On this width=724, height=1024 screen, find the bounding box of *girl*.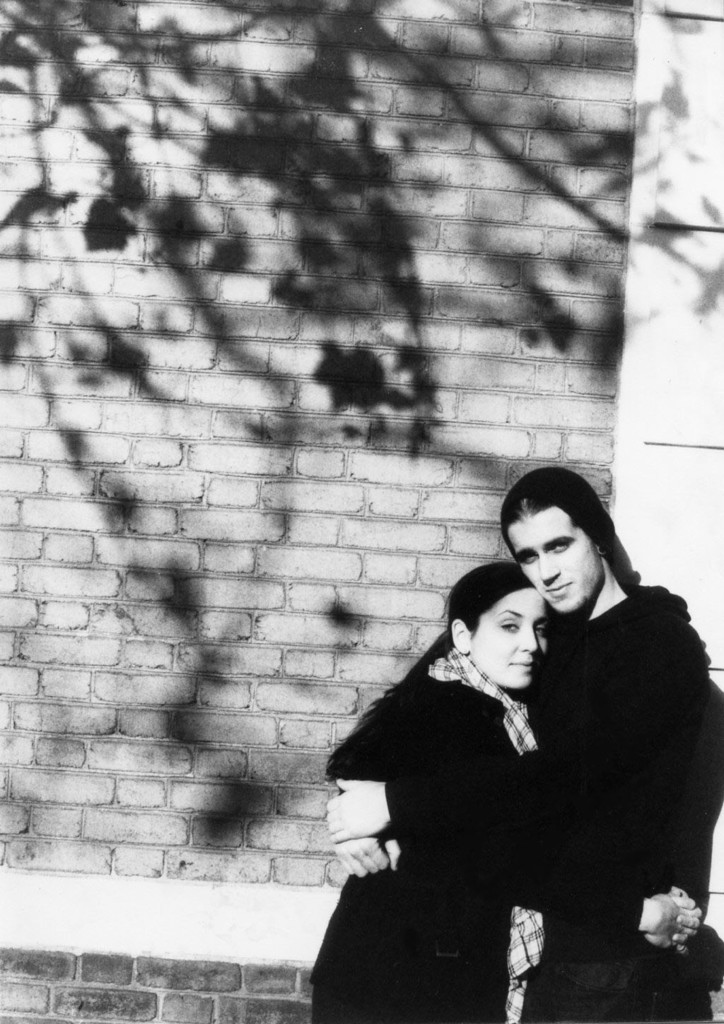
Bounding box: <region>314, 561, 680, 1020</region>.
